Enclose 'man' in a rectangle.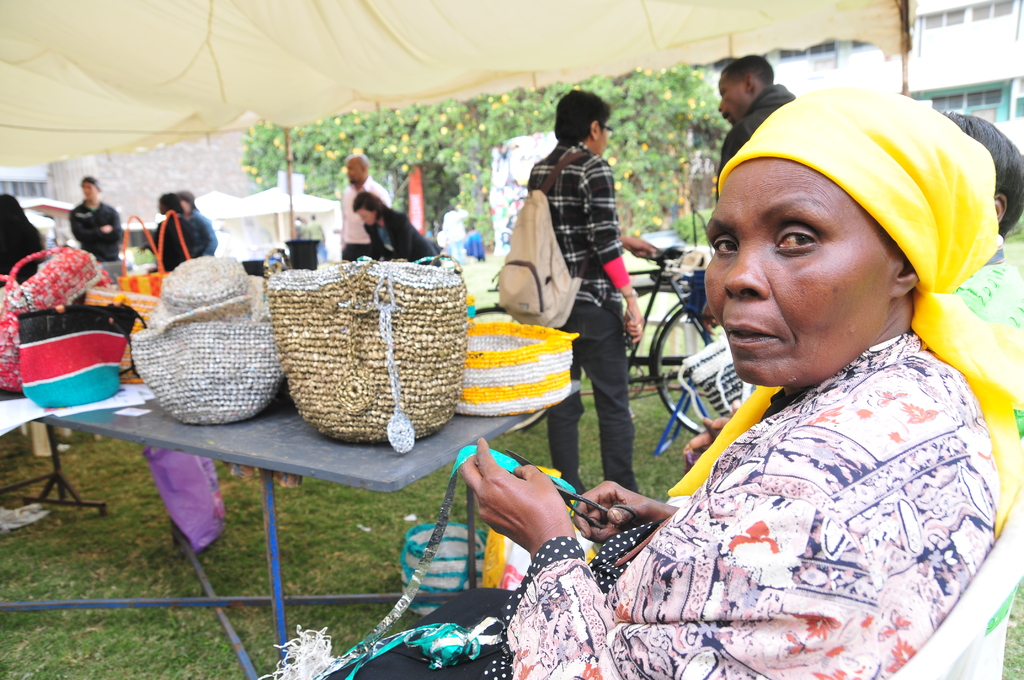
BBox(69, 175, 122, 259).
